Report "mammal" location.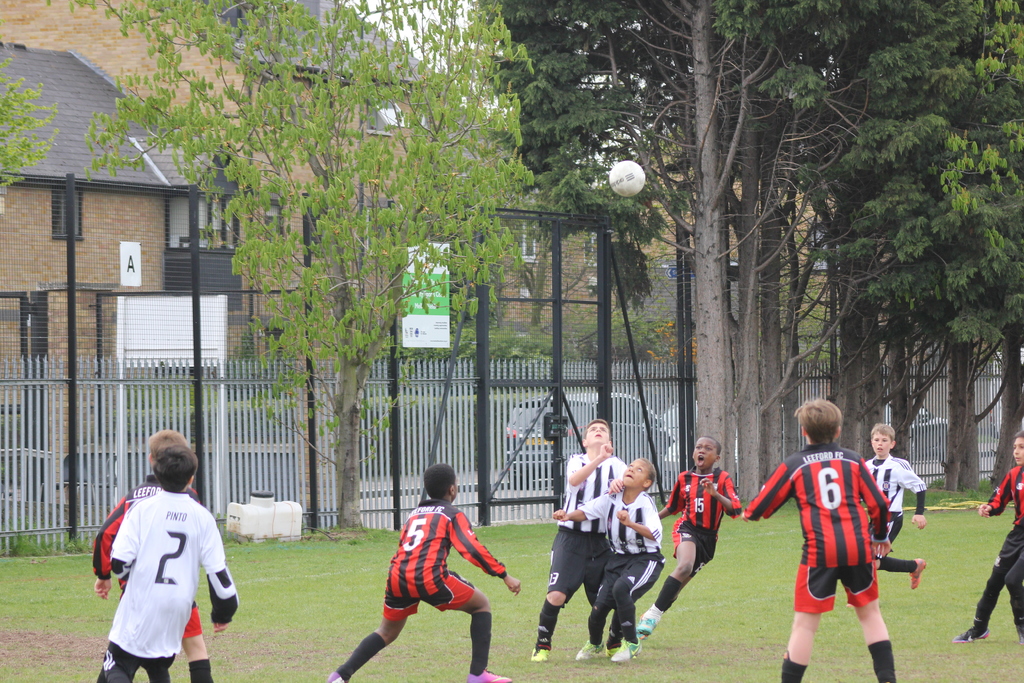
Report: locate(950, 428, 1023, 649).
